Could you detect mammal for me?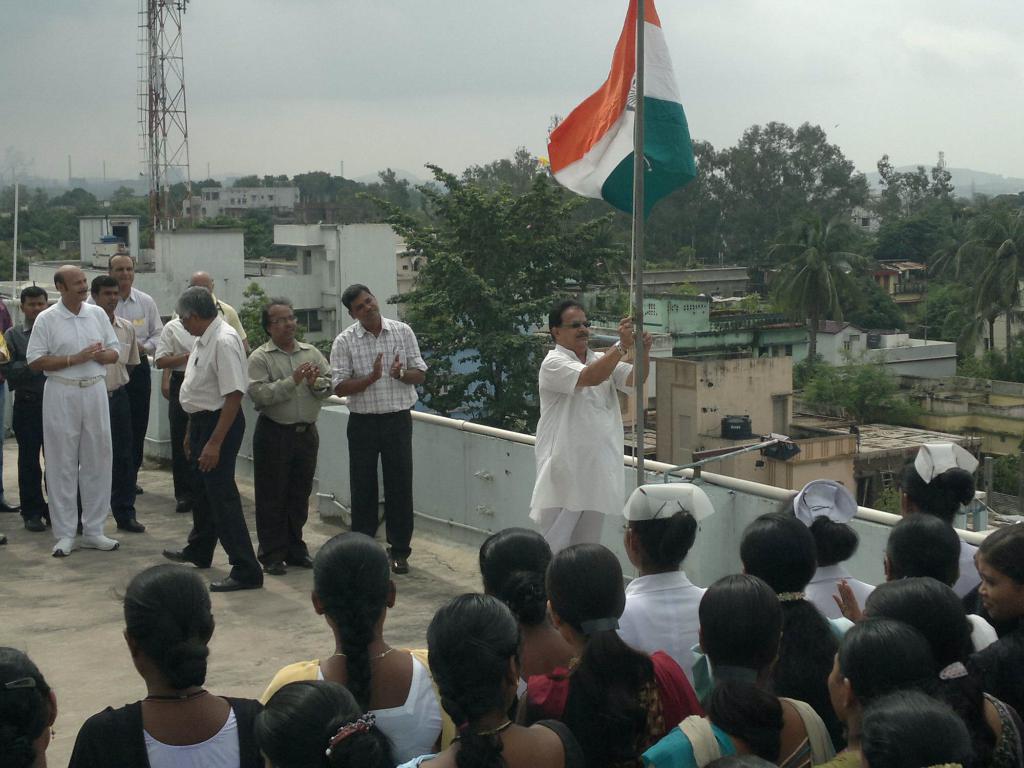
Detection result: 0 299 12 545.
